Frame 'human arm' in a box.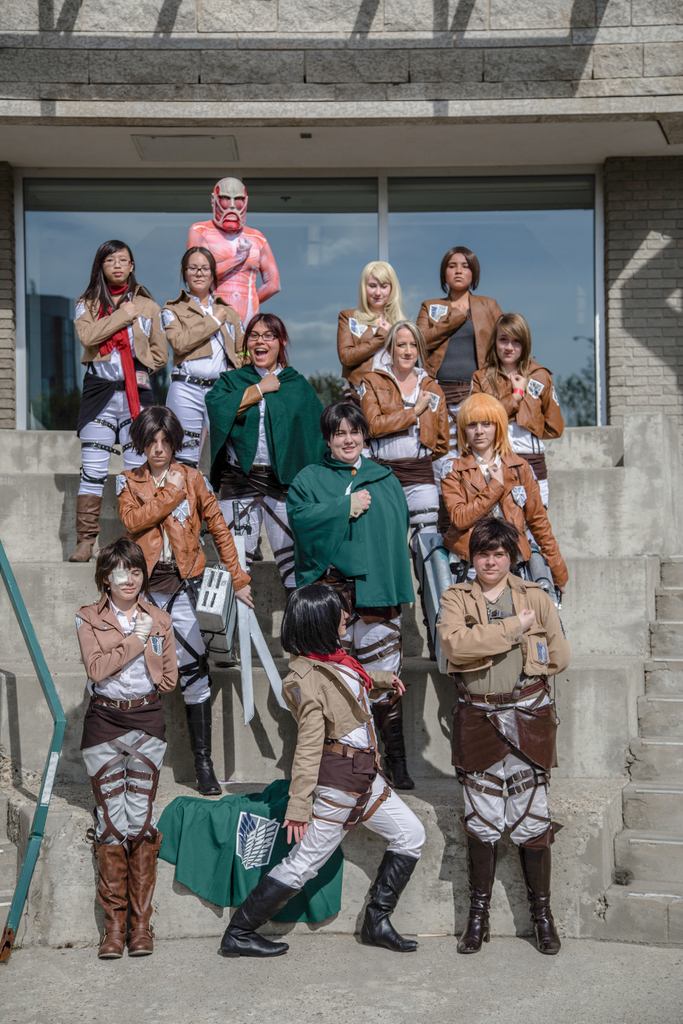
(x1=183, y1=470, x2=267, y2=612).
